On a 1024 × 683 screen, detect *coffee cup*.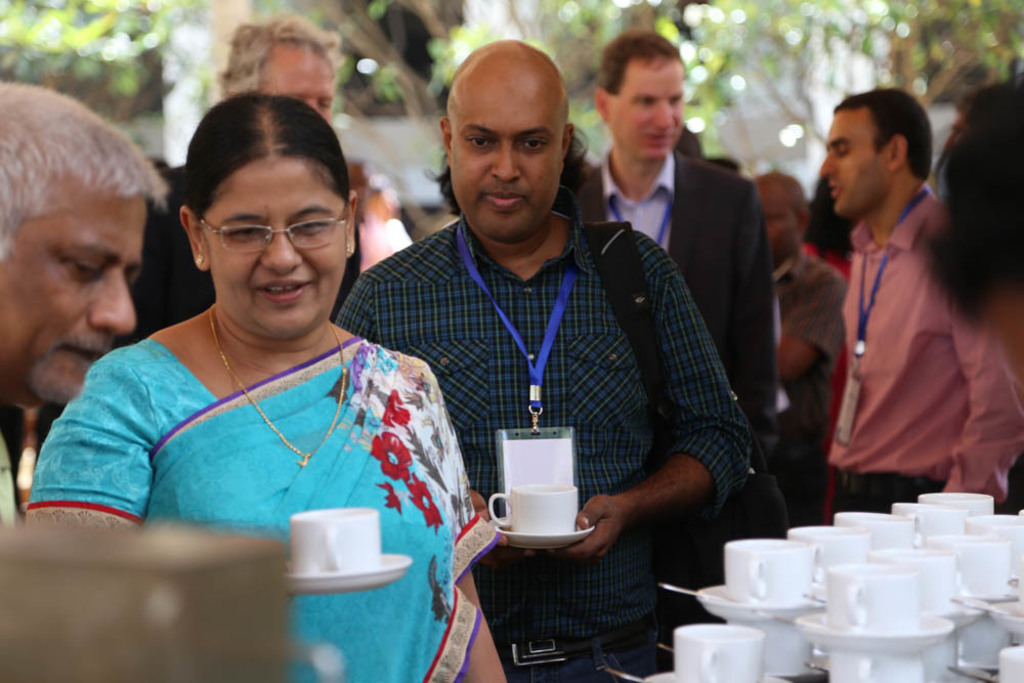
[988,641,1023,682].
